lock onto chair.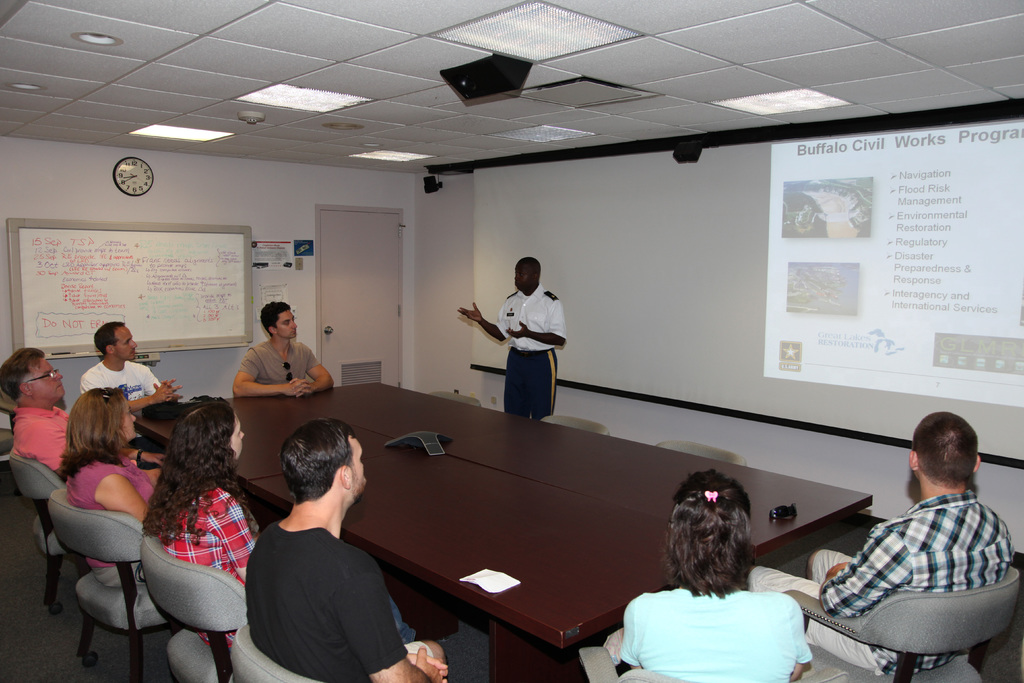
Locked: 532:411:606:436.
